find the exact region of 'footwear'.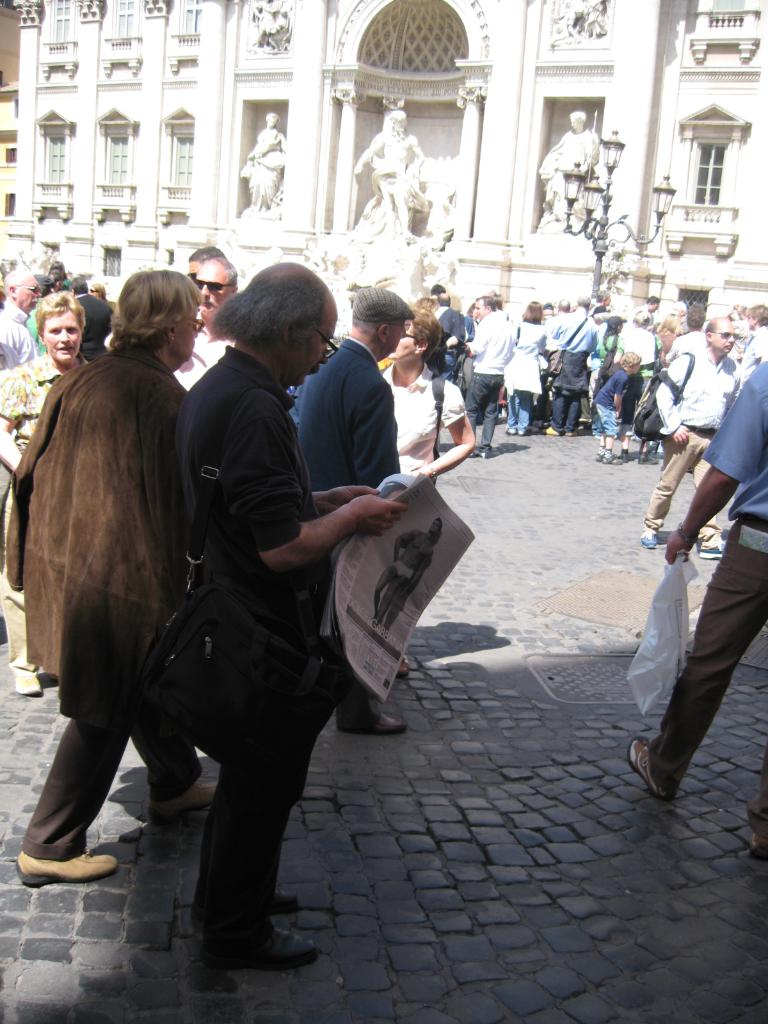
Exact region: (left=596, top=445, right=611, bottom=457).
